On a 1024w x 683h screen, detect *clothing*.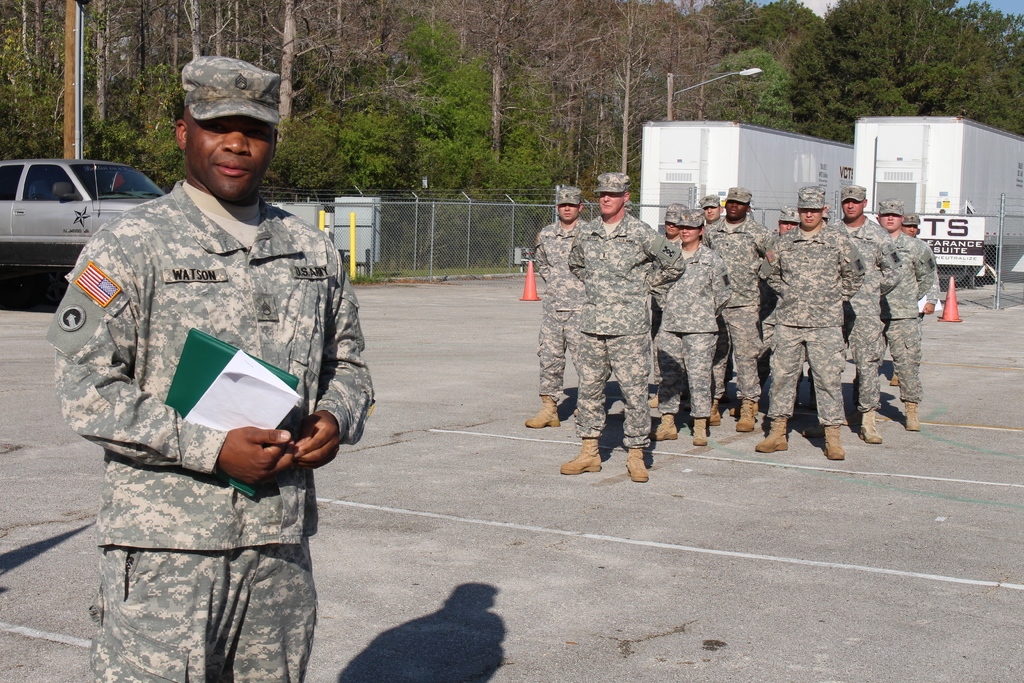
bbox=(768, 218, 872, 423).
